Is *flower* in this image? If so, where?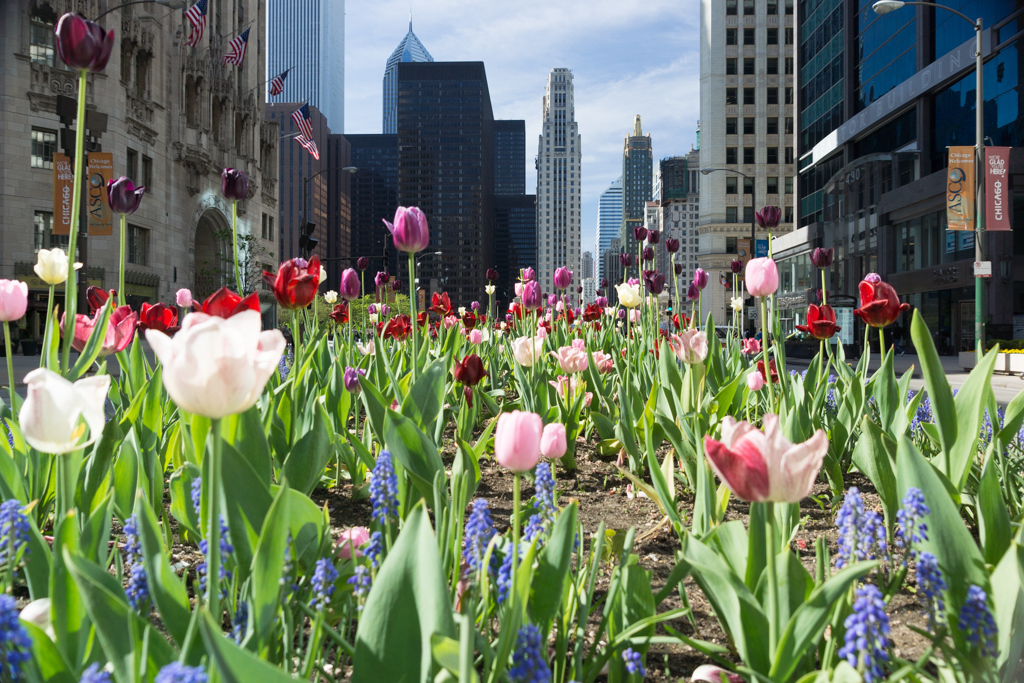
Yes, at (214, 505, 241, 596).
